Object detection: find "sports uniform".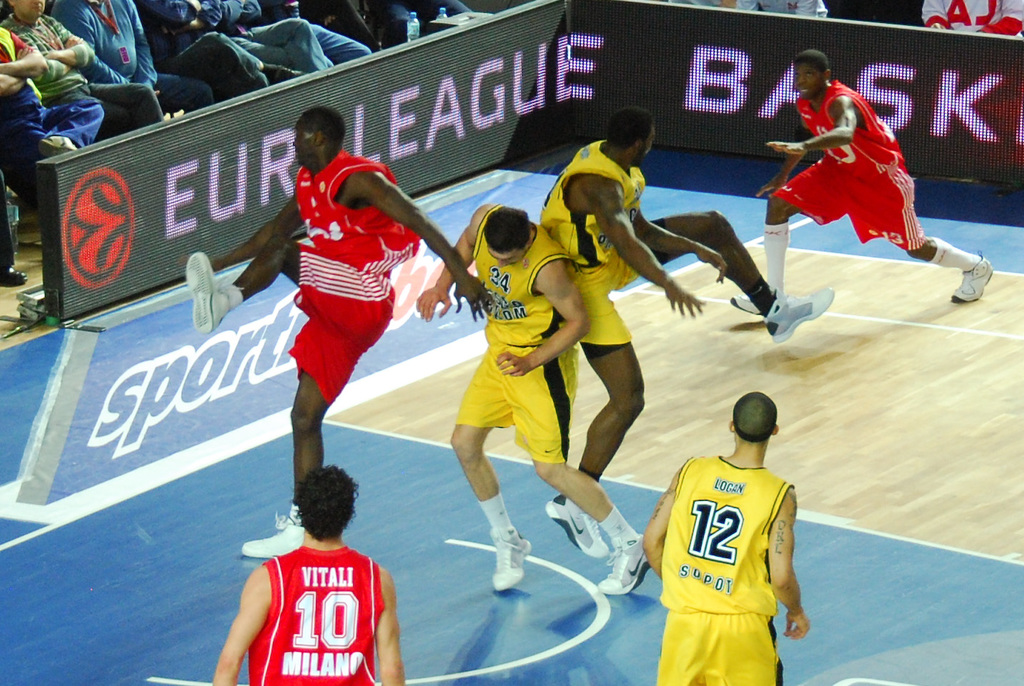
455,202,652,595.
